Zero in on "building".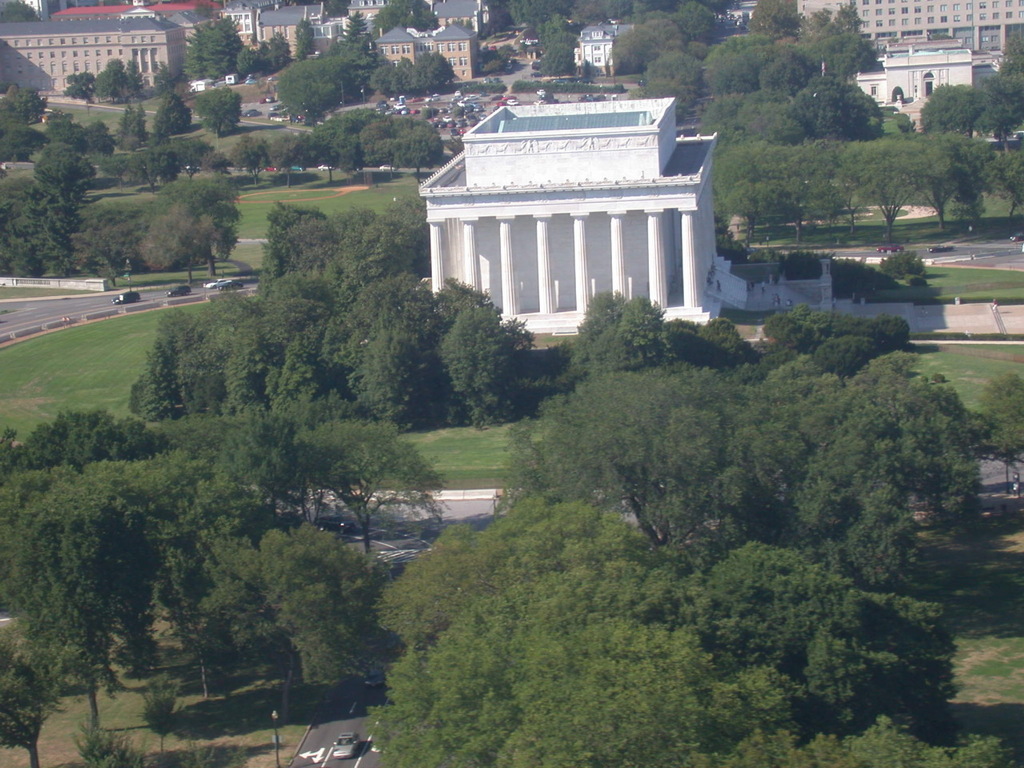
Zeroed in: x1=794, y1=0, x2=1023, y2=78.
